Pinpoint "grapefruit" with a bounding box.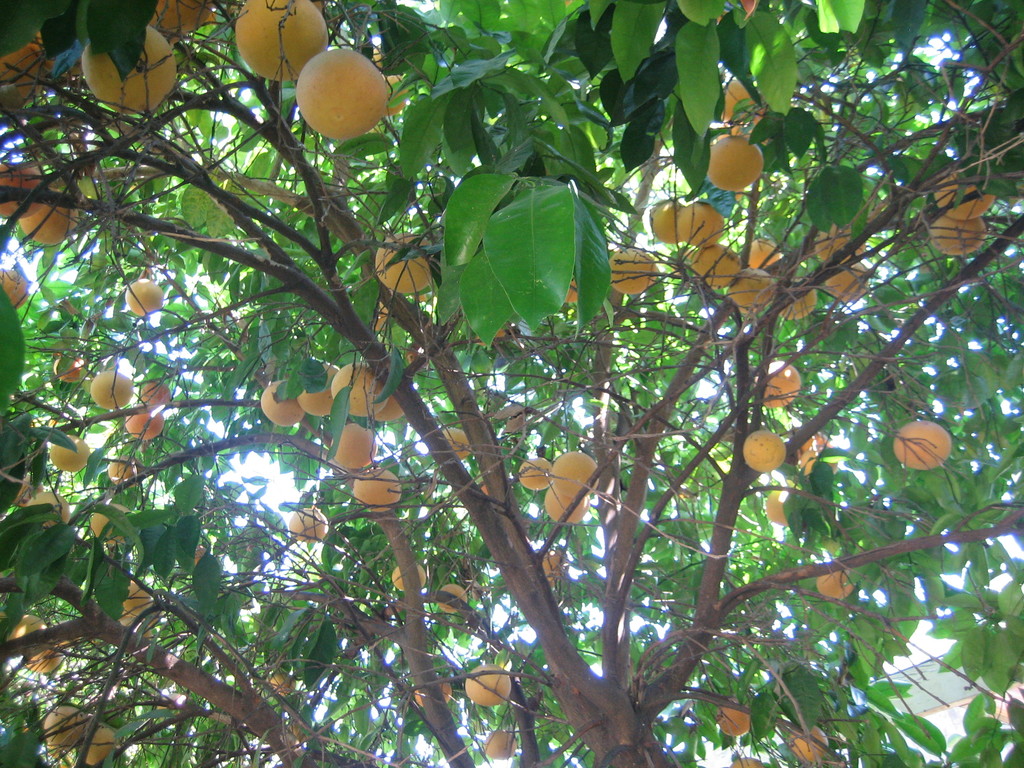
148/2/216/26.
